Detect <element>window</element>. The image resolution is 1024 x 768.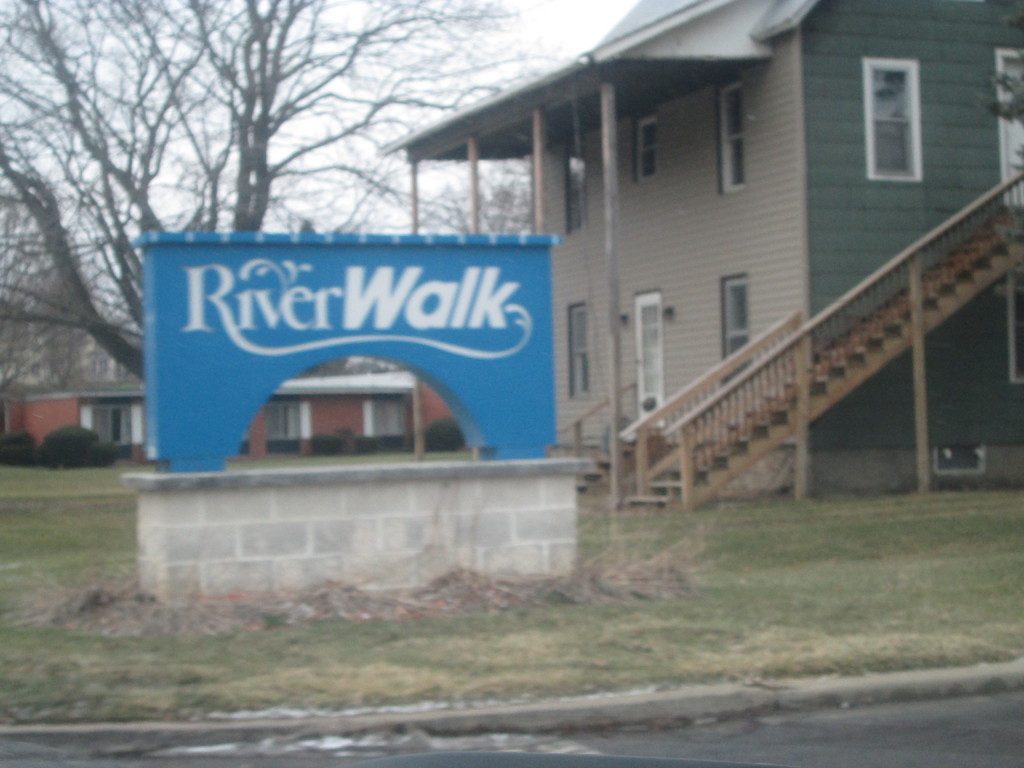
left=1007, top=273, right=1023, bottom=384.
